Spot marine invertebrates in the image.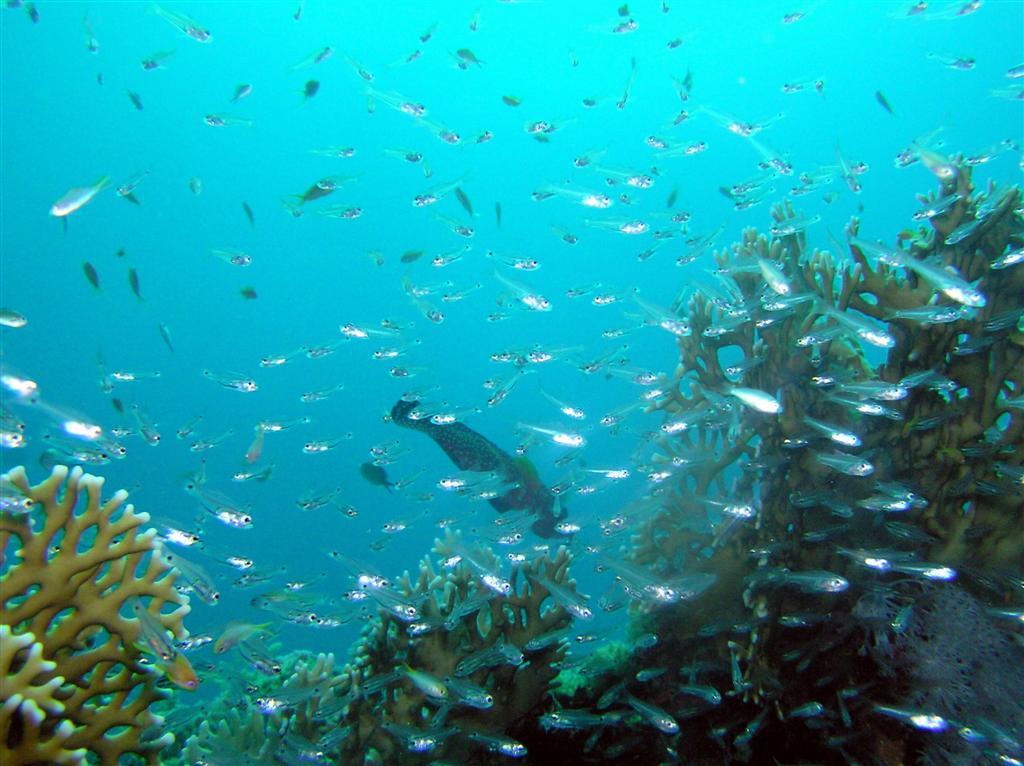
marine invertebrates found at pyautogui.locateOnScreen(558, 220, 576, 247).
